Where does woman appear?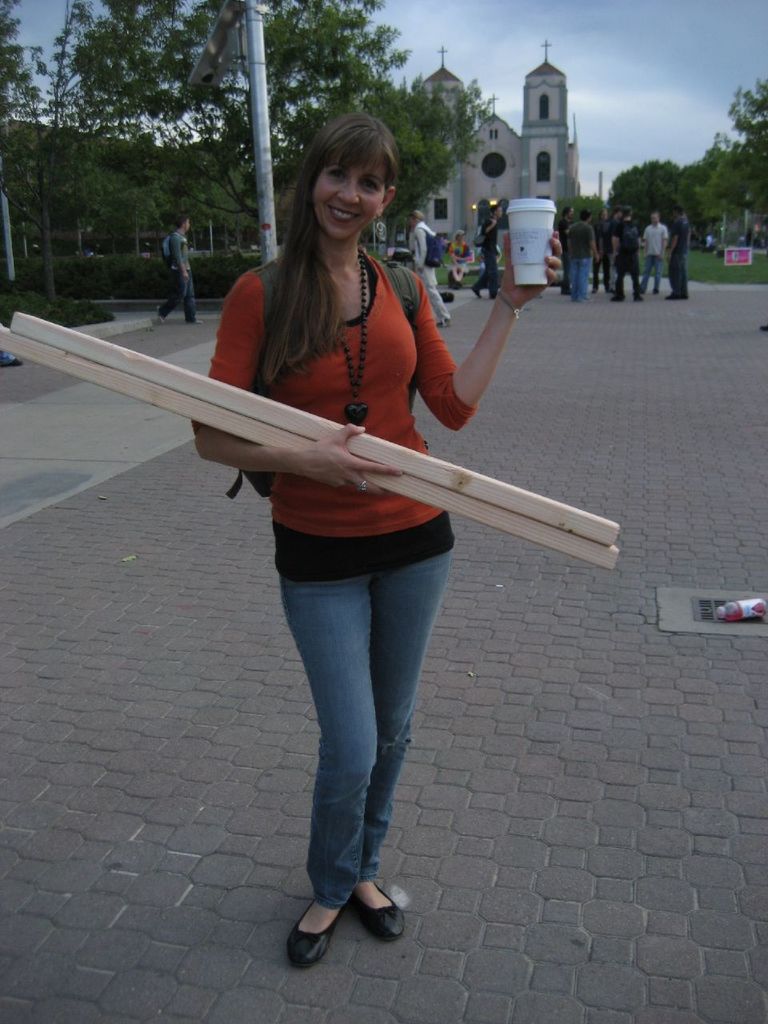
Appears at (179,127,544,950).
